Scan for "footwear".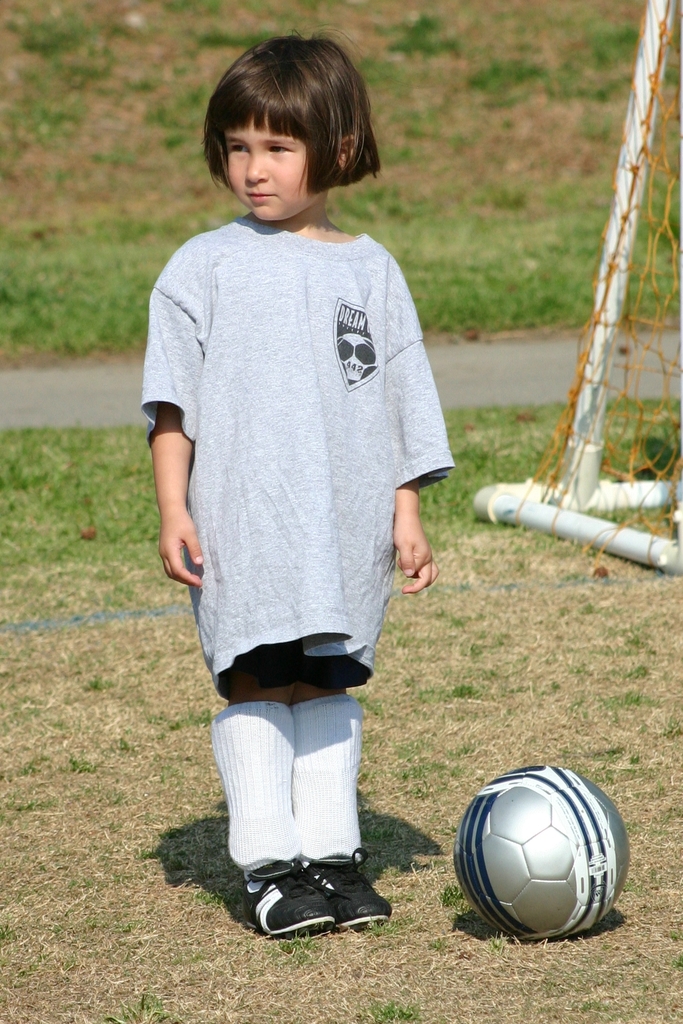
Scan result: <region>243, 845, 348, 950</region>.
